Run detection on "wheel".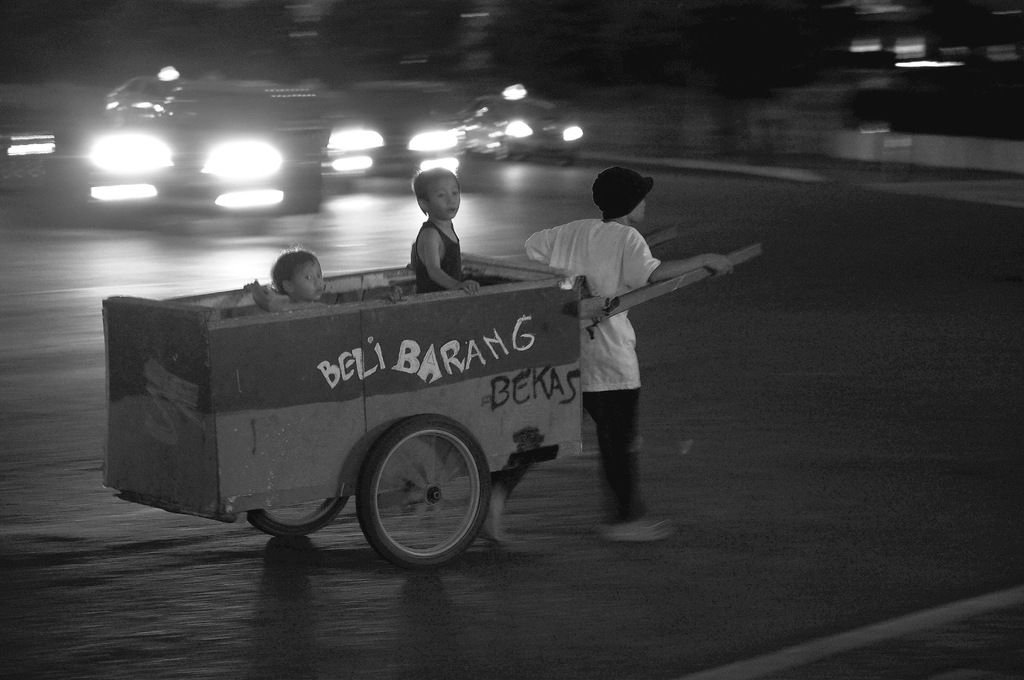
Result: 245 497 346 535.
